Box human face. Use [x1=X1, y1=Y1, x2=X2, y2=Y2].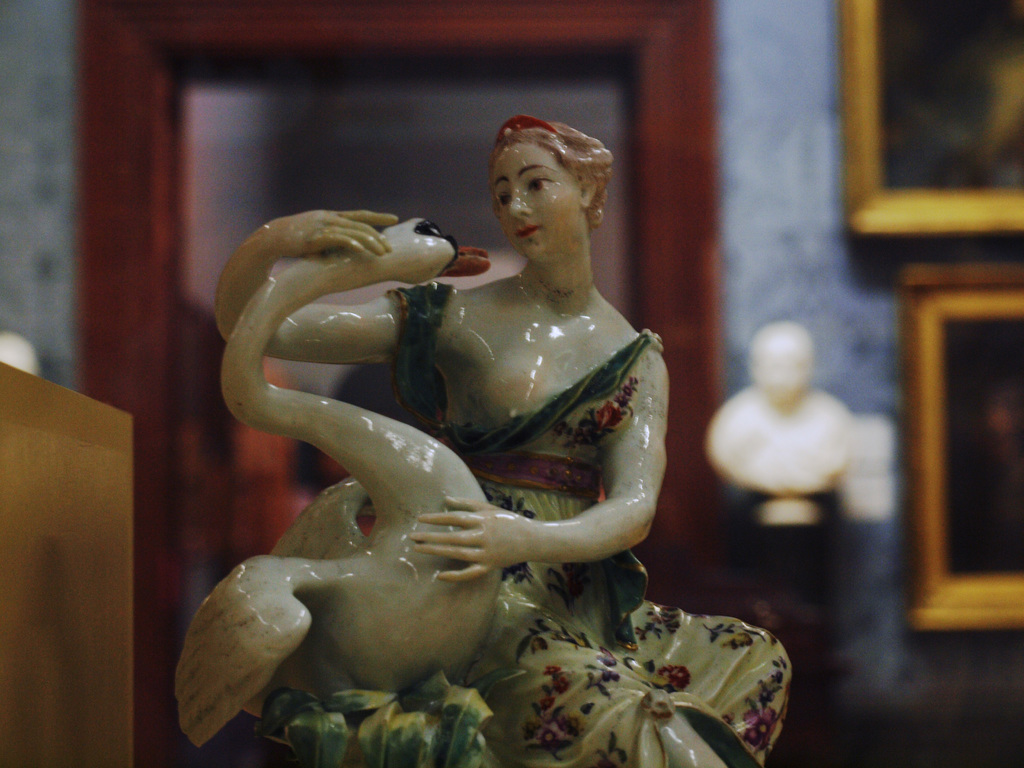
[x1=493, y1=150, x2=580, y2=258].
